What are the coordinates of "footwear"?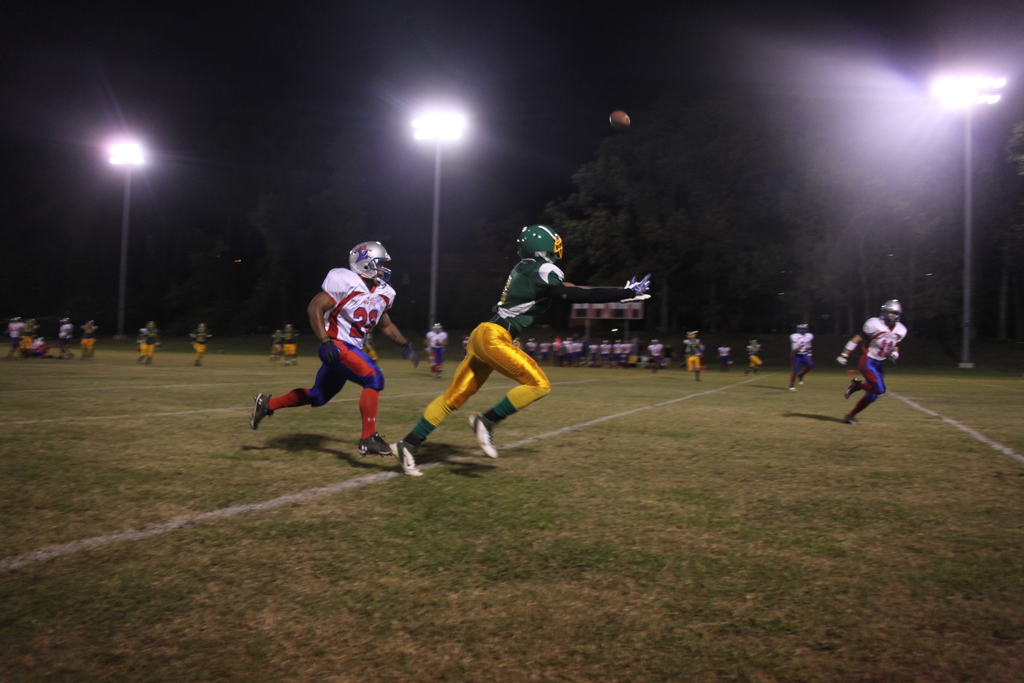
bbox=[253, 396, 275, 434].
